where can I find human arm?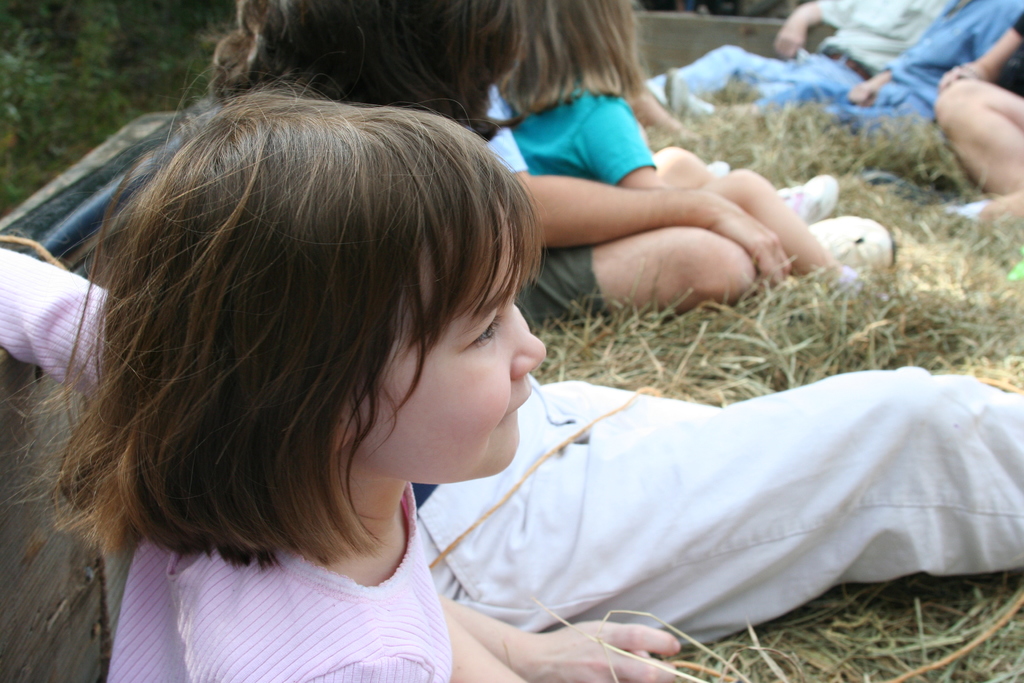
You can find it at locate(577, 98, 662, 187).
